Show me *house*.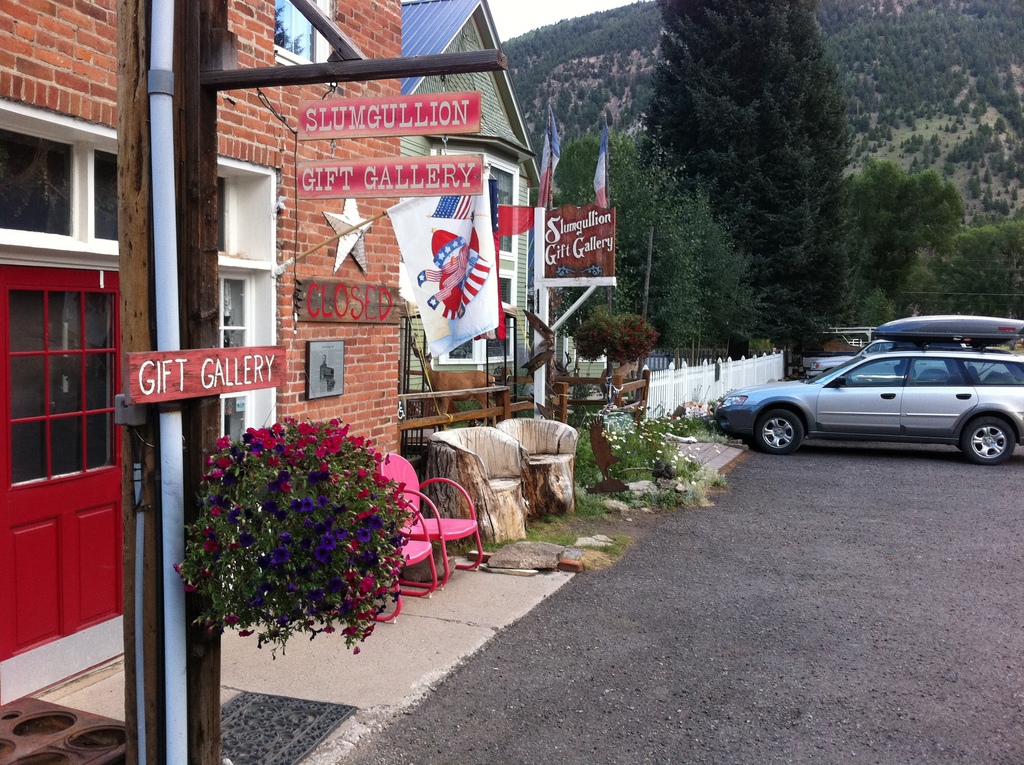
*house* is here: 386,11,545,434.
